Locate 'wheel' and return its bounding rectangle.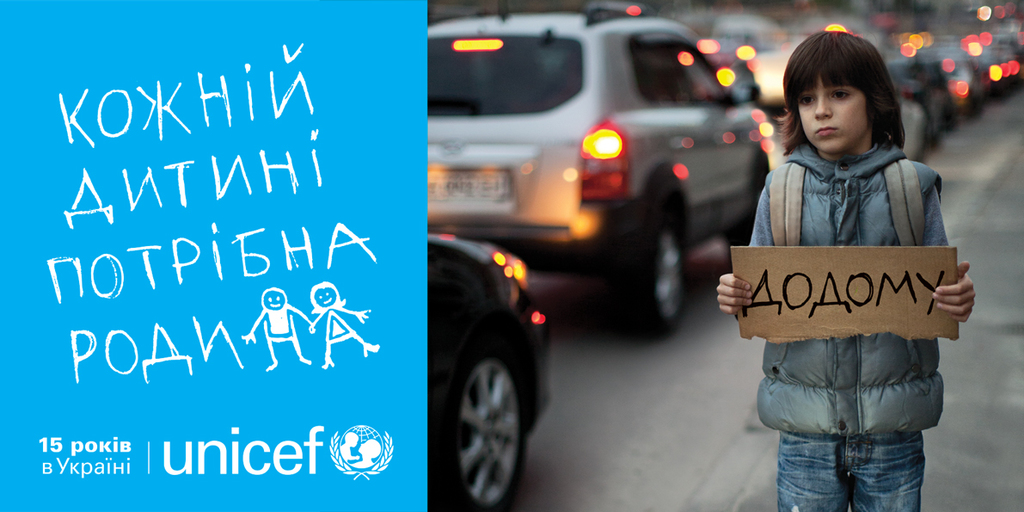
(624,223,687,336).
